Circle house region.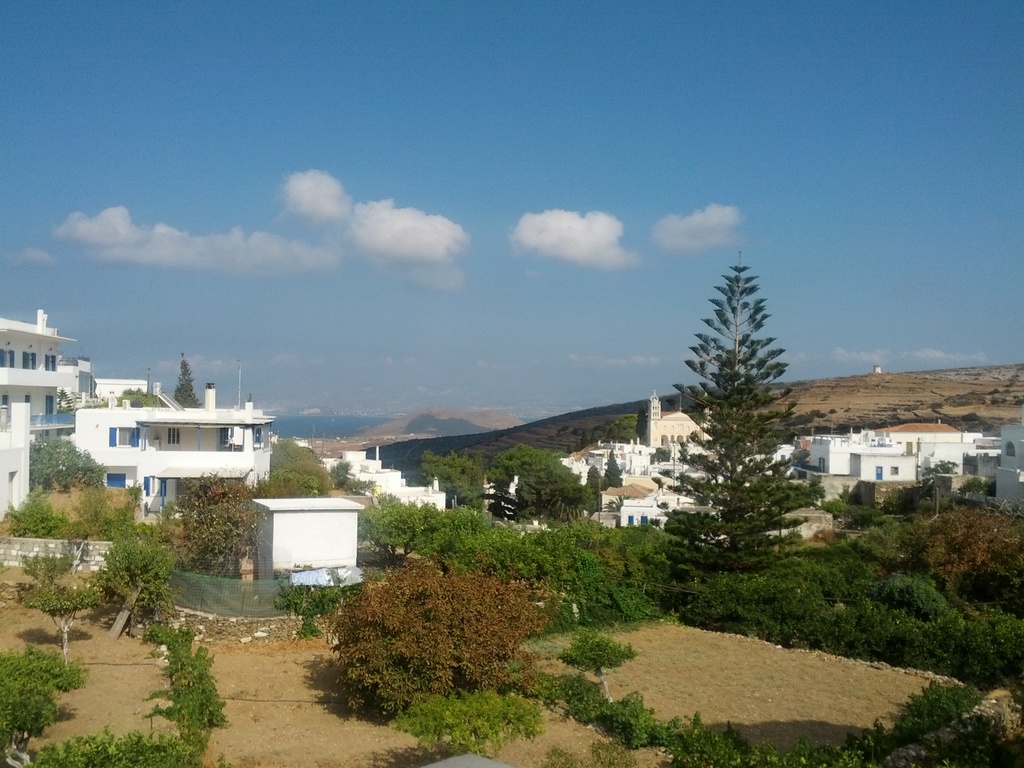
Region: bbox(948, 419, 993, 498).
